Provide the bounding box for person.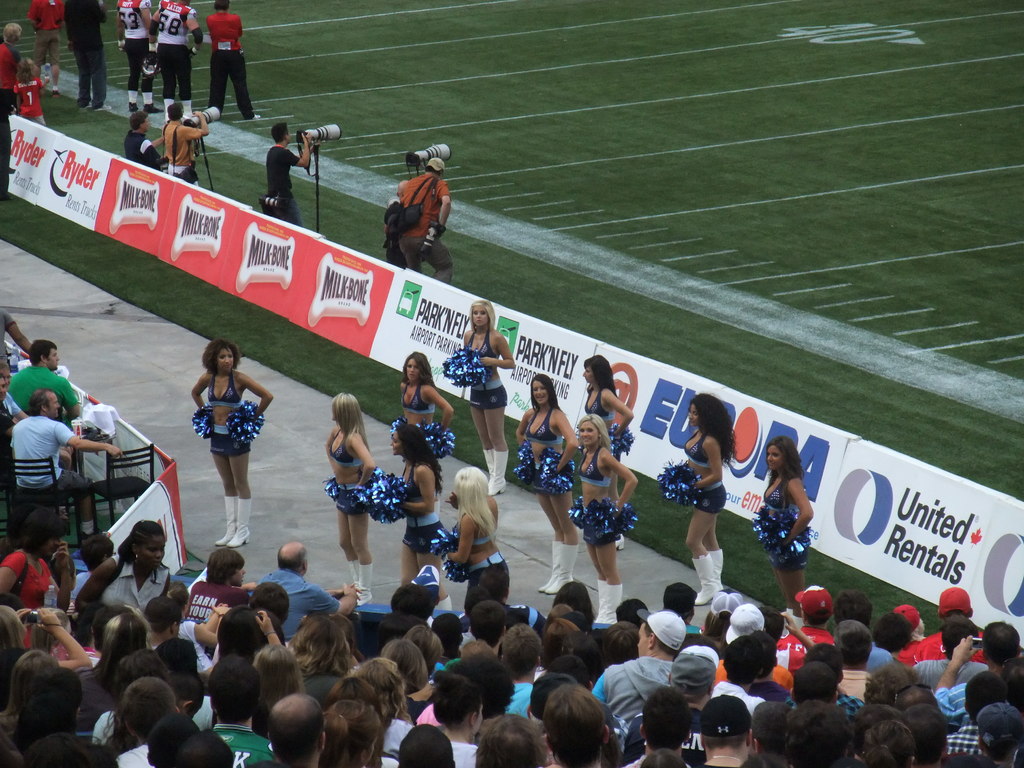
892 684 940 709.
